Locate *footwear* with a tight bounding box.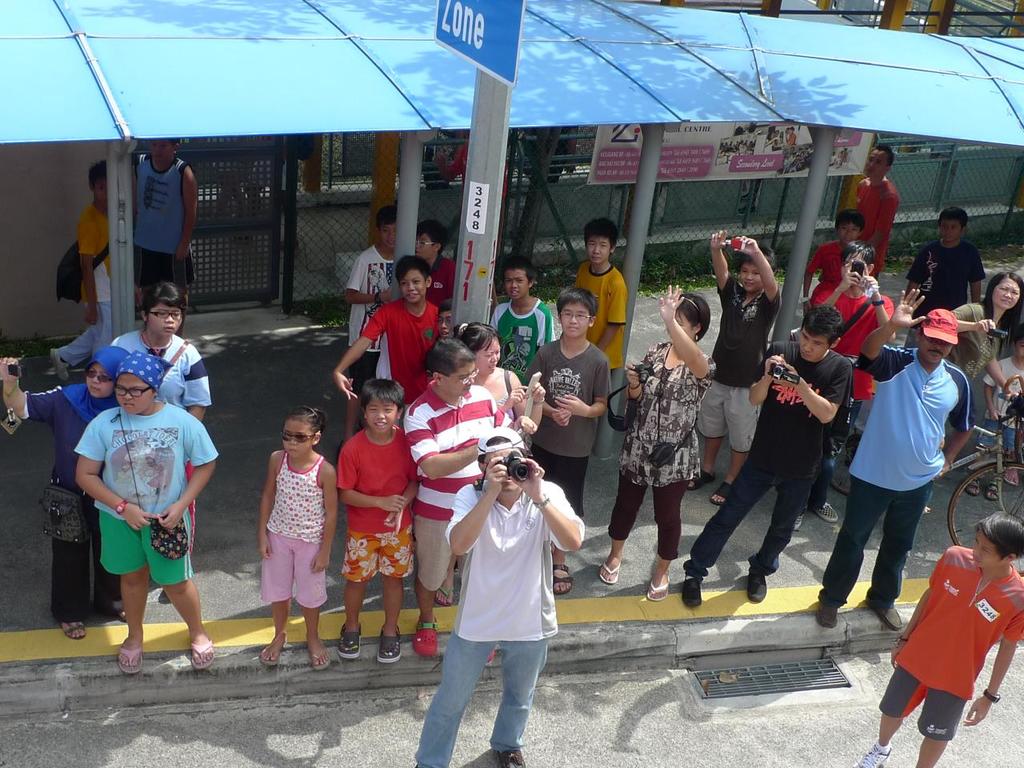
{"x1": 104, "y1": 598, "x2": 126, "y2": 622}.
